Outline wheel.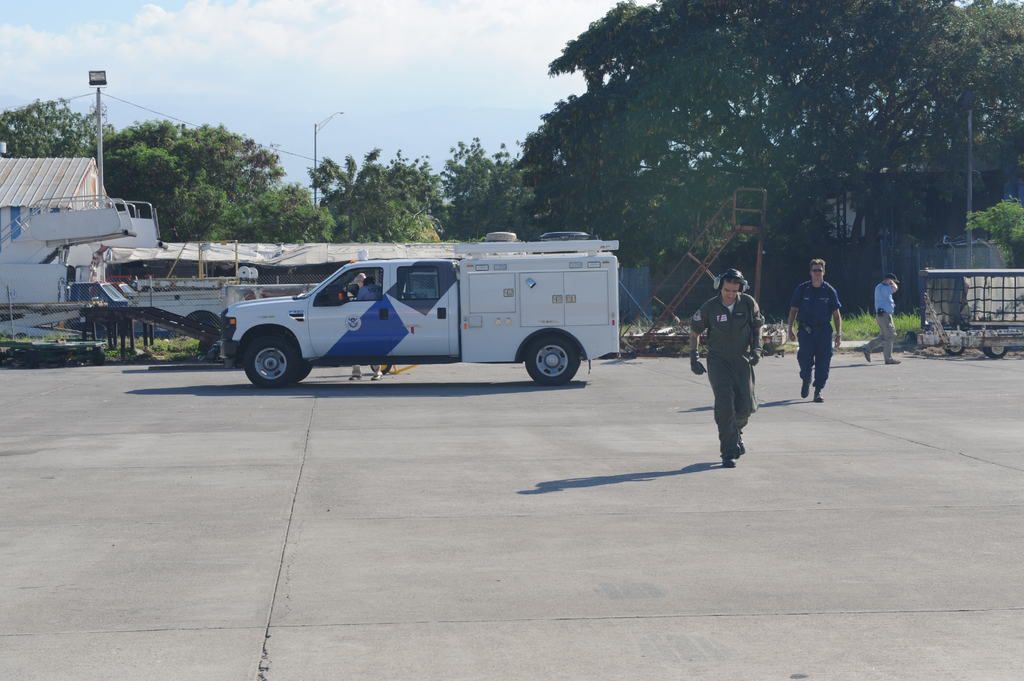
Outline: region(529, 334, 587, 380).
